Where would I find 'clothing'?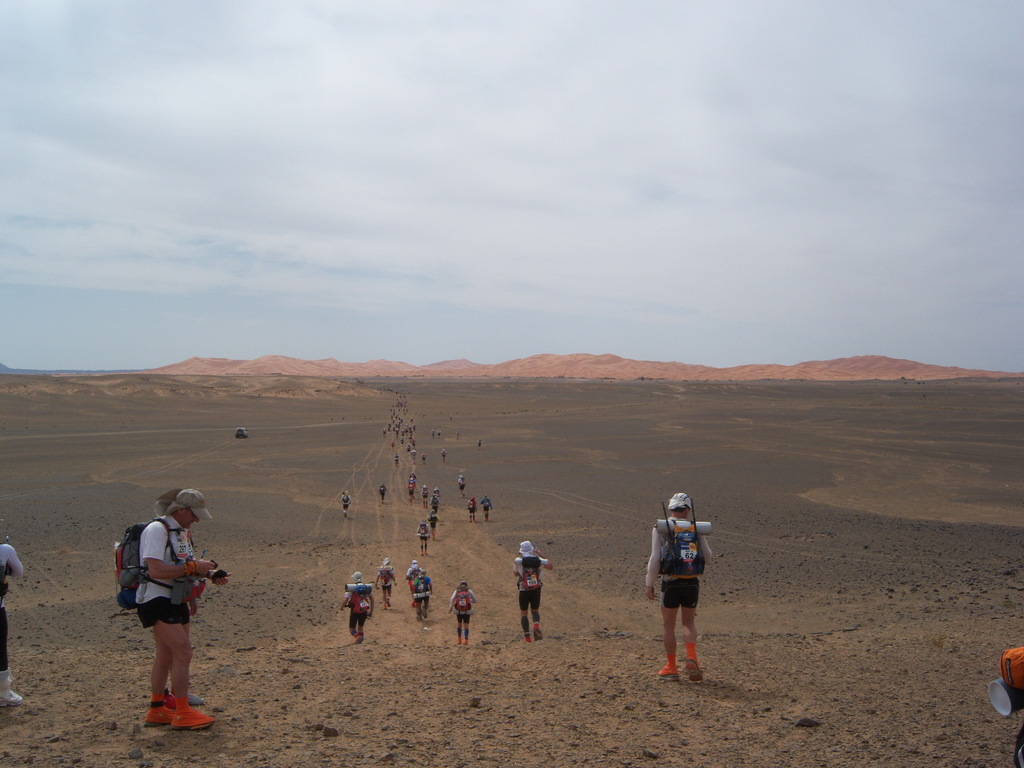
At l=134, t=515, r=194, b=634.
